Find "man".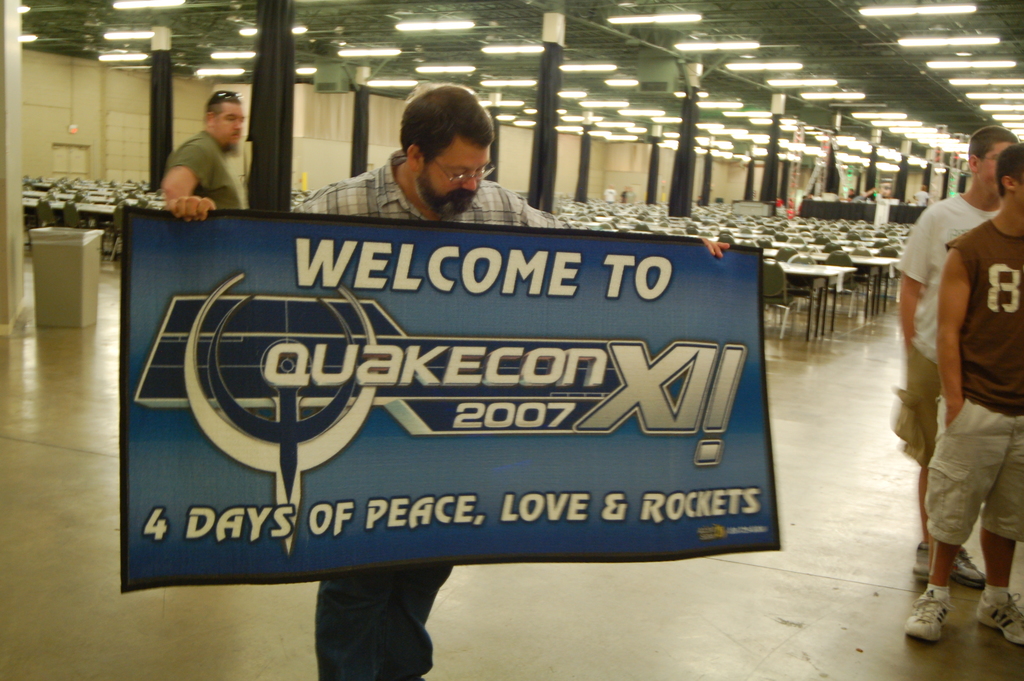
[left=900, top=140, right=1023, bottom=647].
